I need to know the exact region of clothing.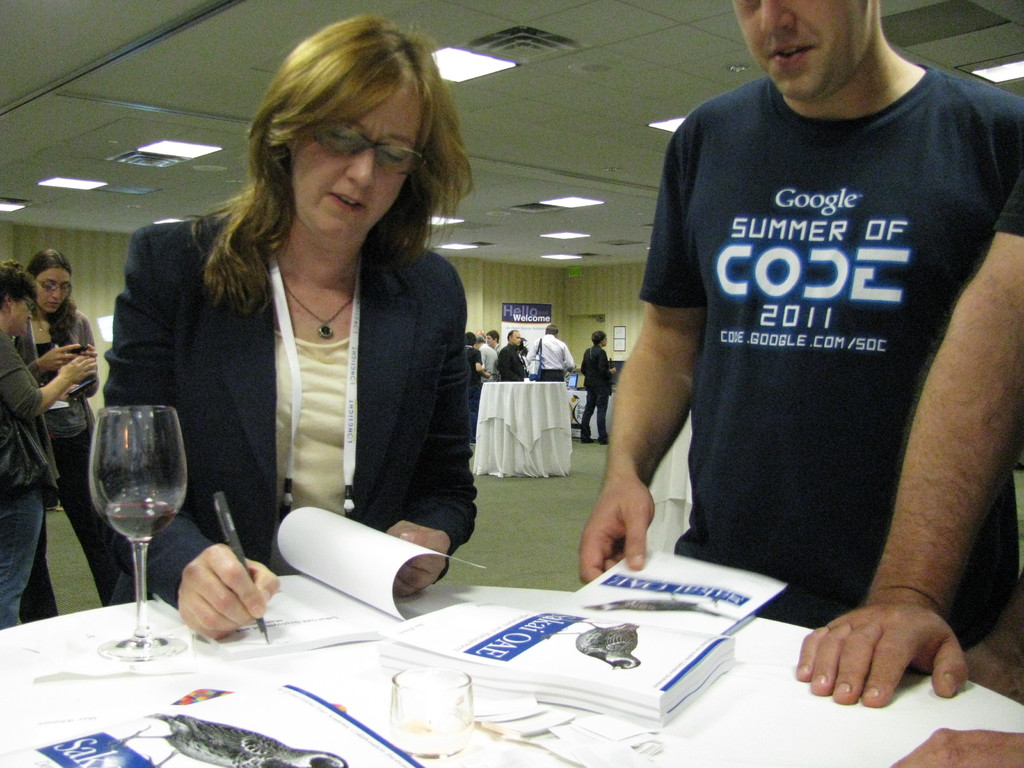
Region: <box>525,333,573,381</box>.
